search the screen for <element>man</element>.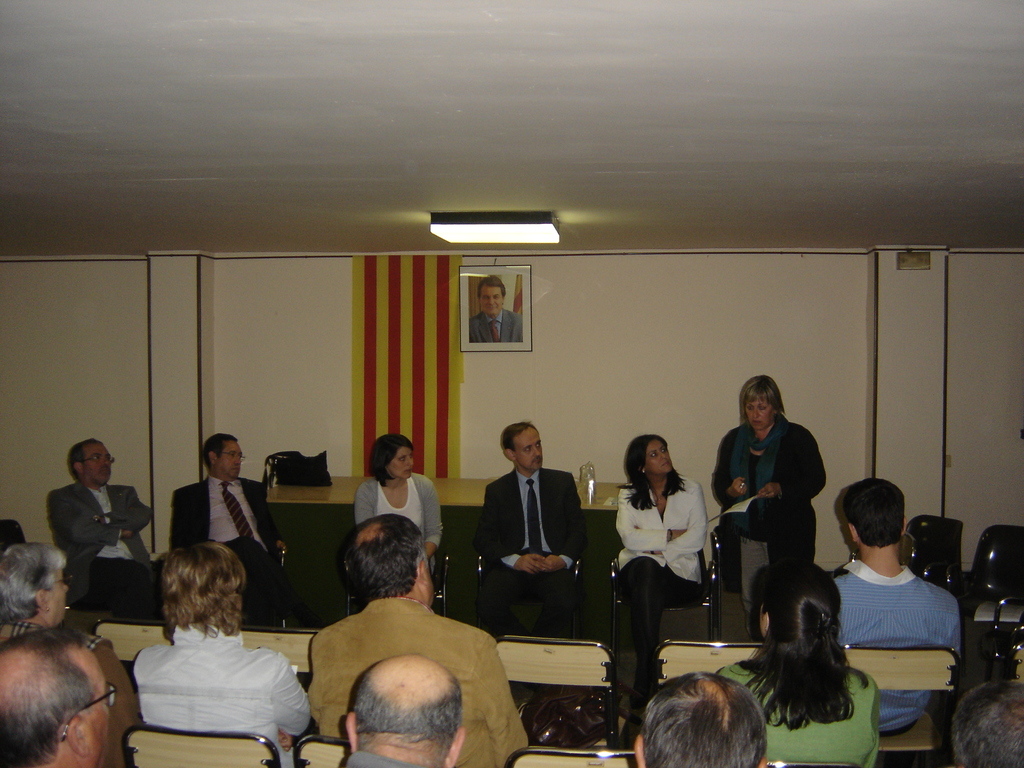
Found at detection(136, 544, 314, 767).
